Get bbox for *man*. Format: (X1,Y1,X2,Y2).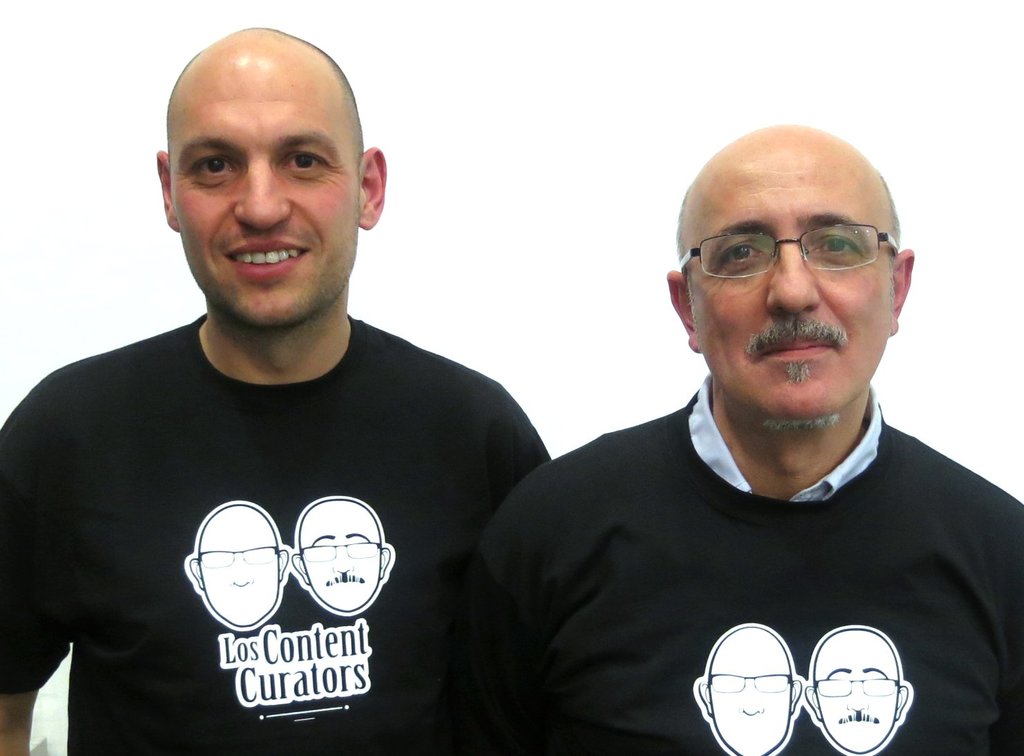
(455,114,1023,755).
